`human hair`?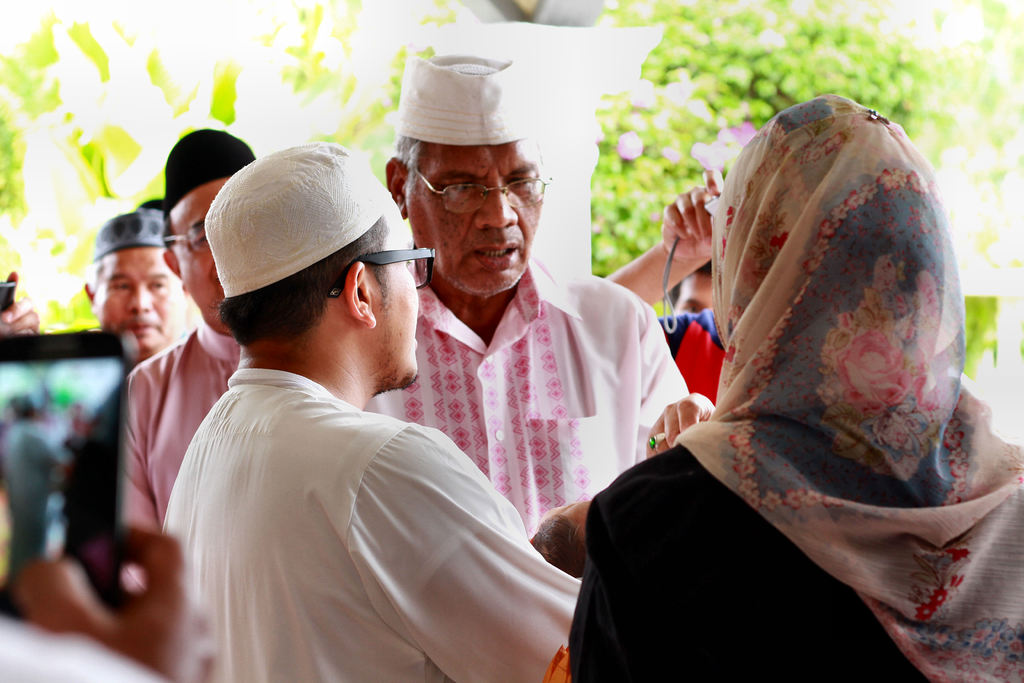
{"x1": 392, "y1": 133, "x2": 422, "y2": 186}
